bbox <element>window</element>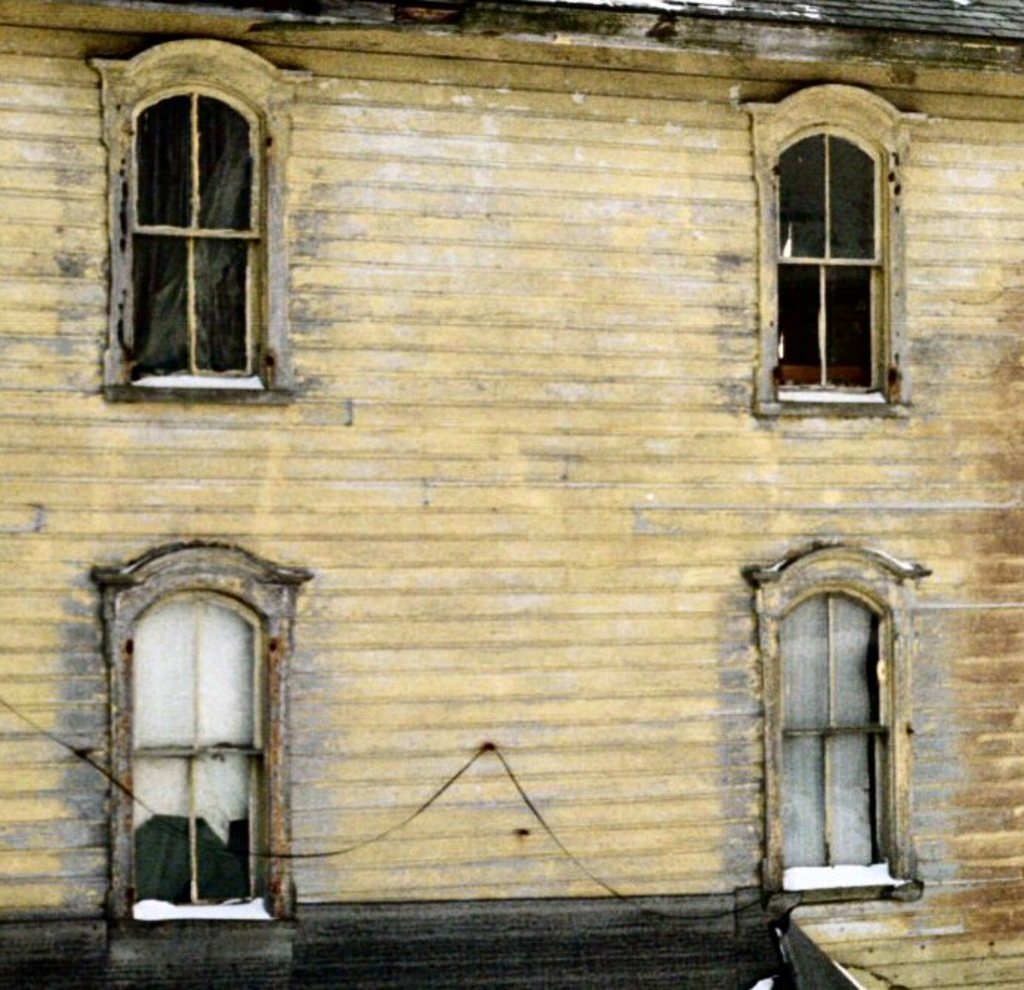
{"left": 737, "top": 80, "right": 934, "bottom": 422}
